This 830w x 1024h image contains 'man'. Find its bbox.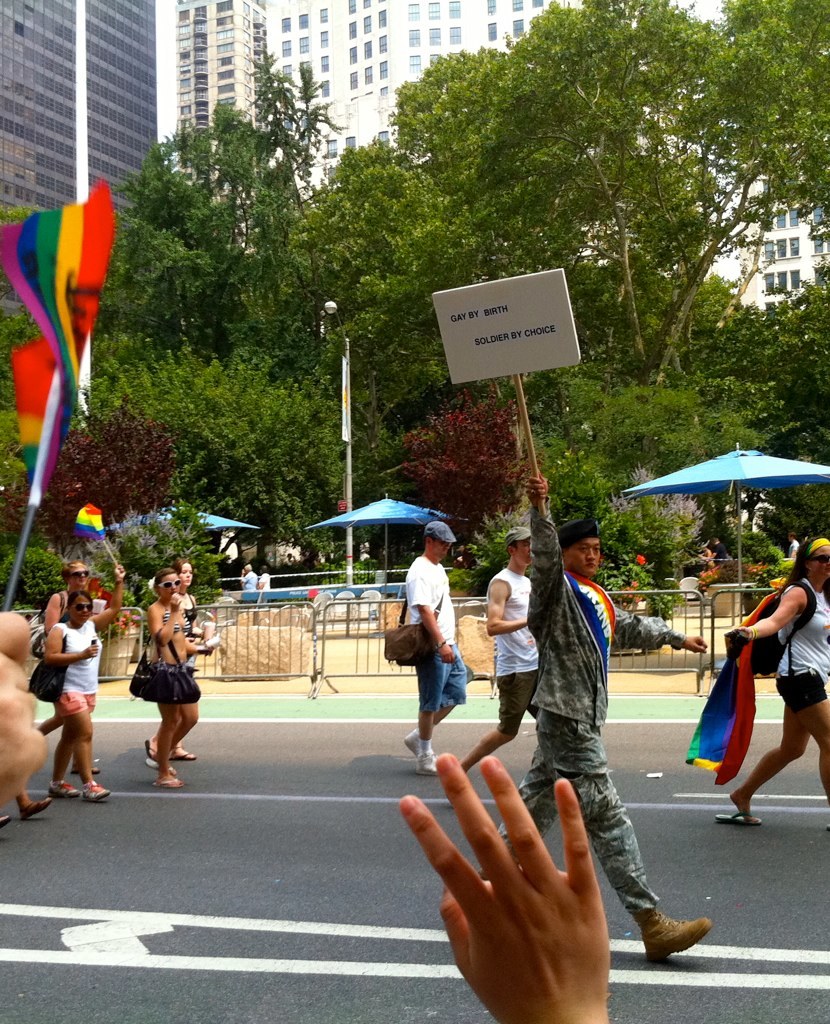
(235, 562, 259, 595).
